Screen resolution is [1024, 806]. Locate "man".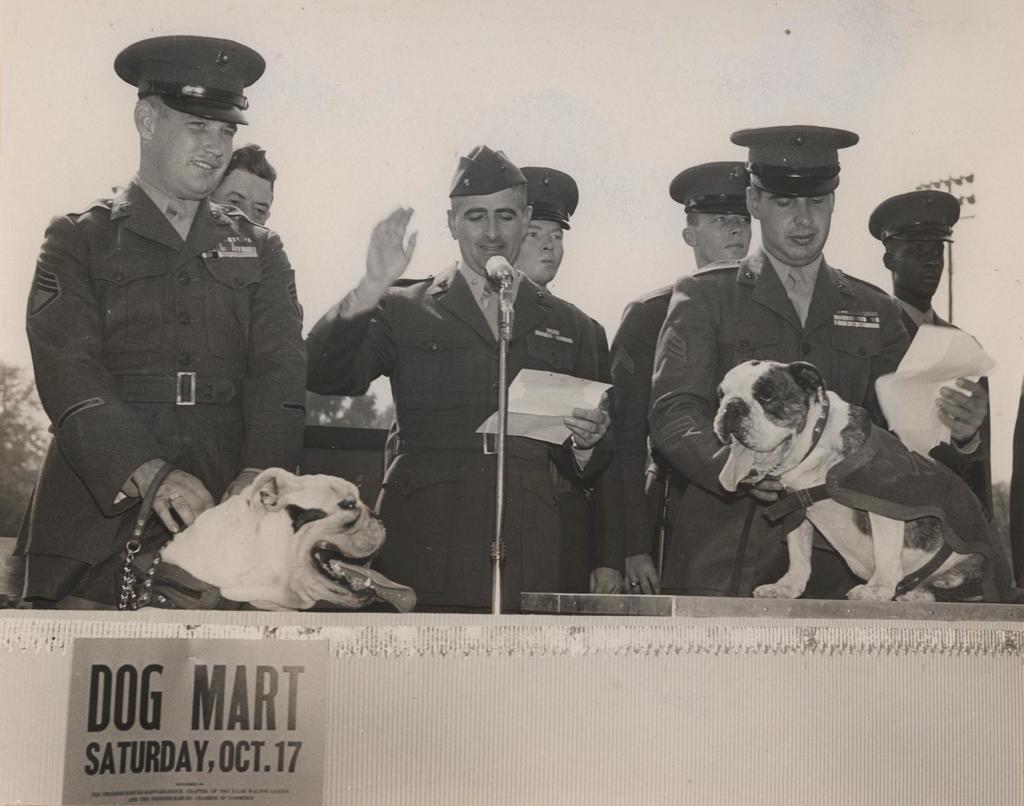
[x1=449, y1=170, x2=629, y2=604].
